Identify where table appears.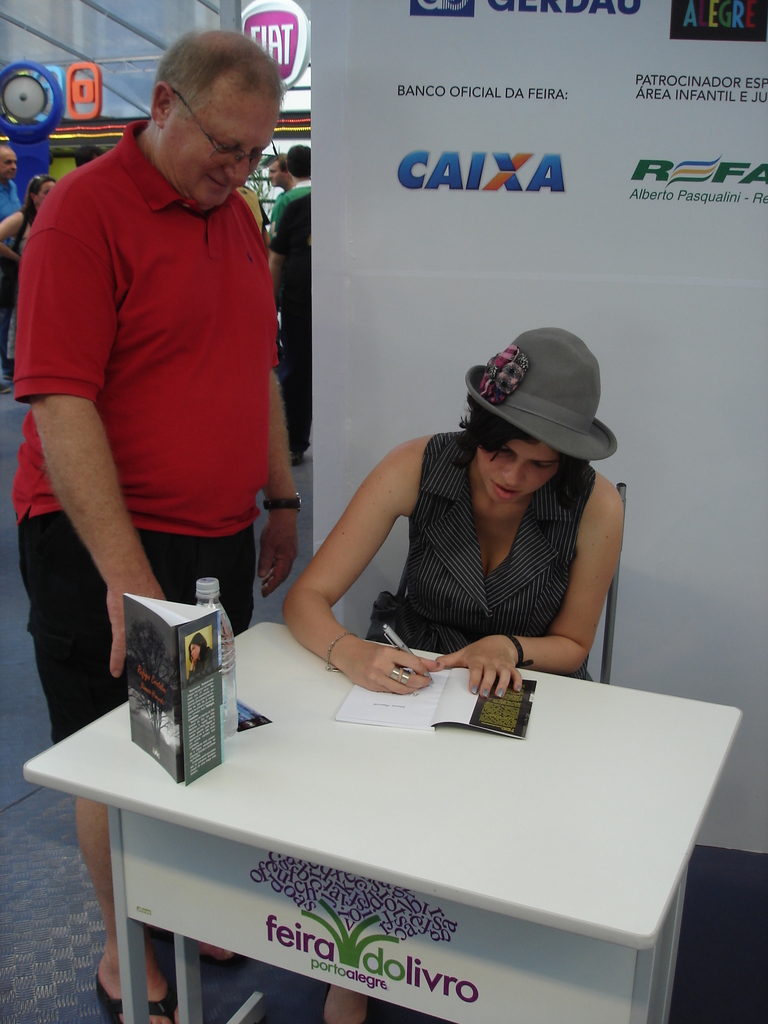
Appears at x1=13 y1=600 x2=705 y2=1023.
